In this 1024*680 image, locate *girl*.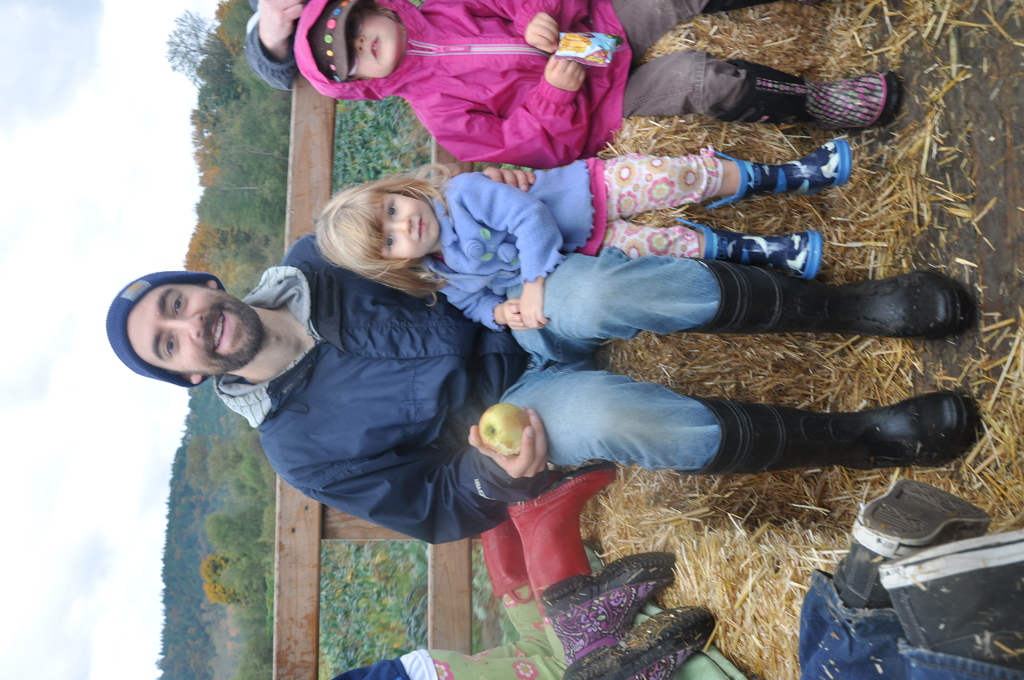
Bounding box: 314, 146, 858, 327.
